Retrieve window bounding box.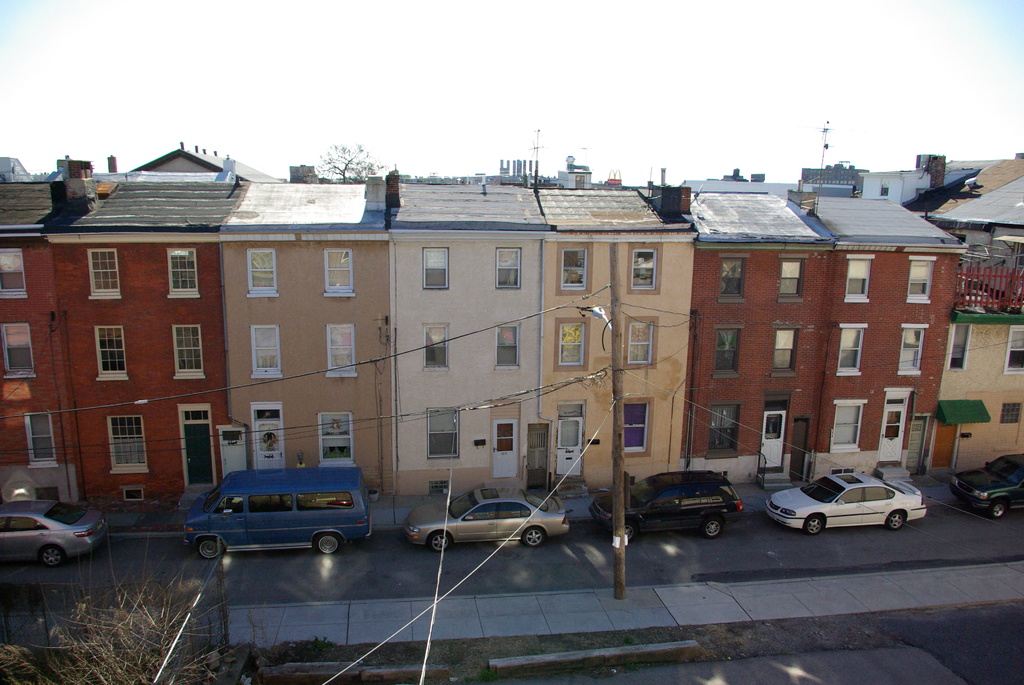
Bounding box: l=99, t=322, r=123, b=384.
